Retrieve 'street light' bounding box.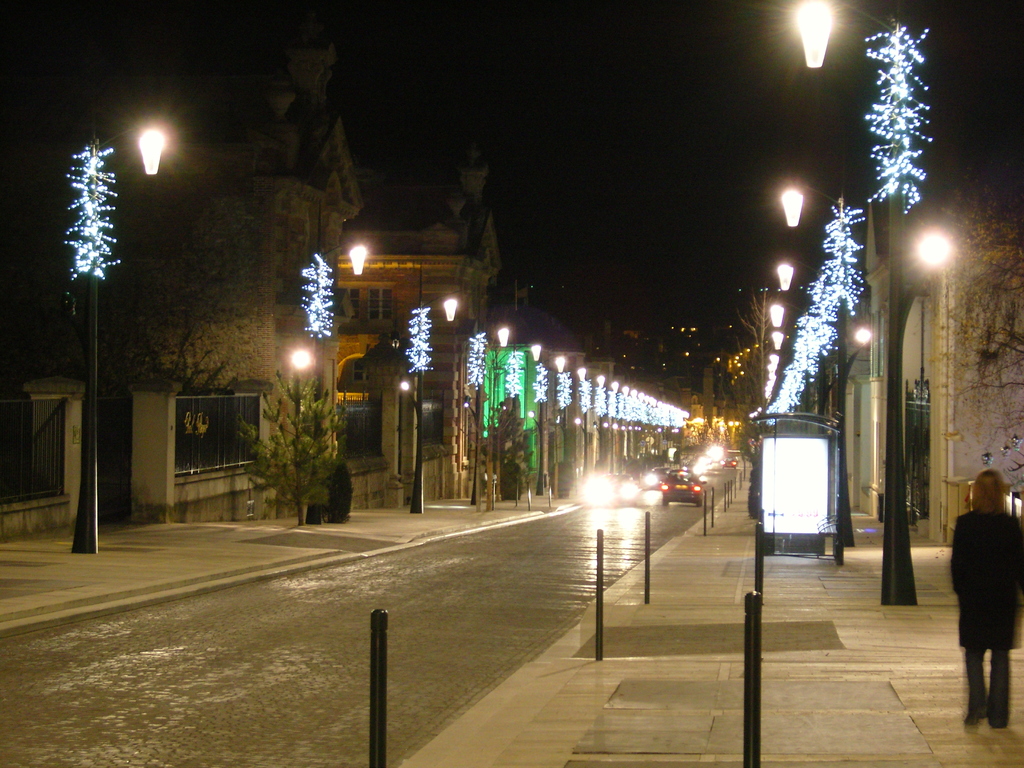
Bounding box: bbox=(572, 364, 588, 488).
